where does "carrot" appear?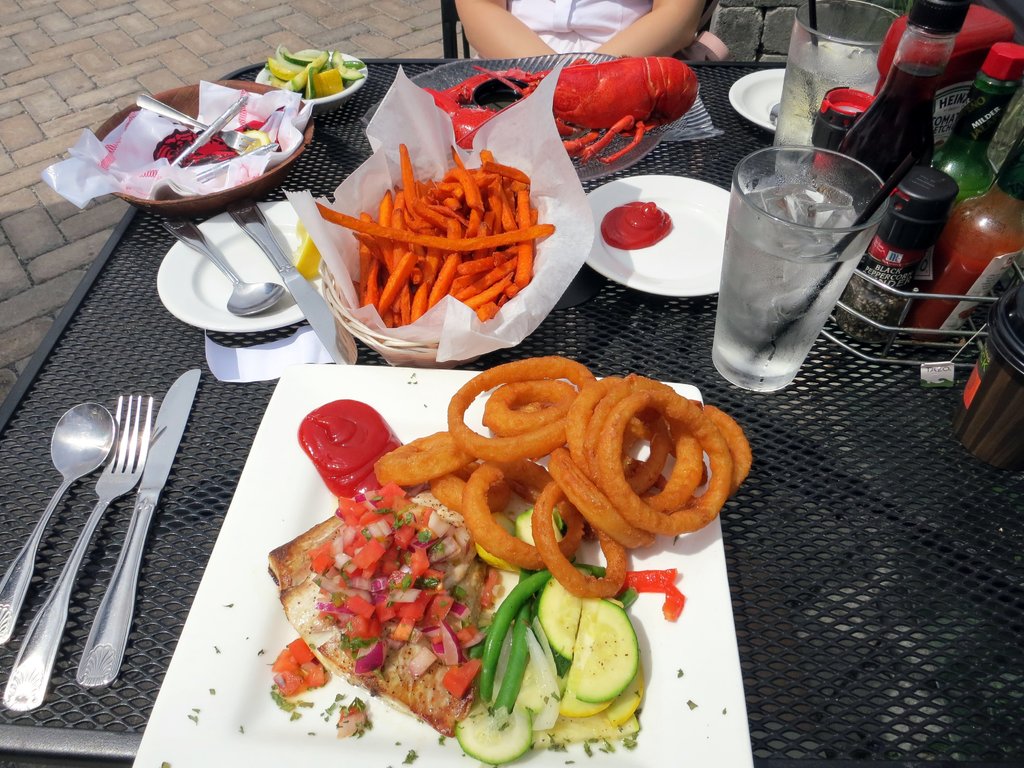
Appears at [left=400, top=141, right=416, bottom=225].
